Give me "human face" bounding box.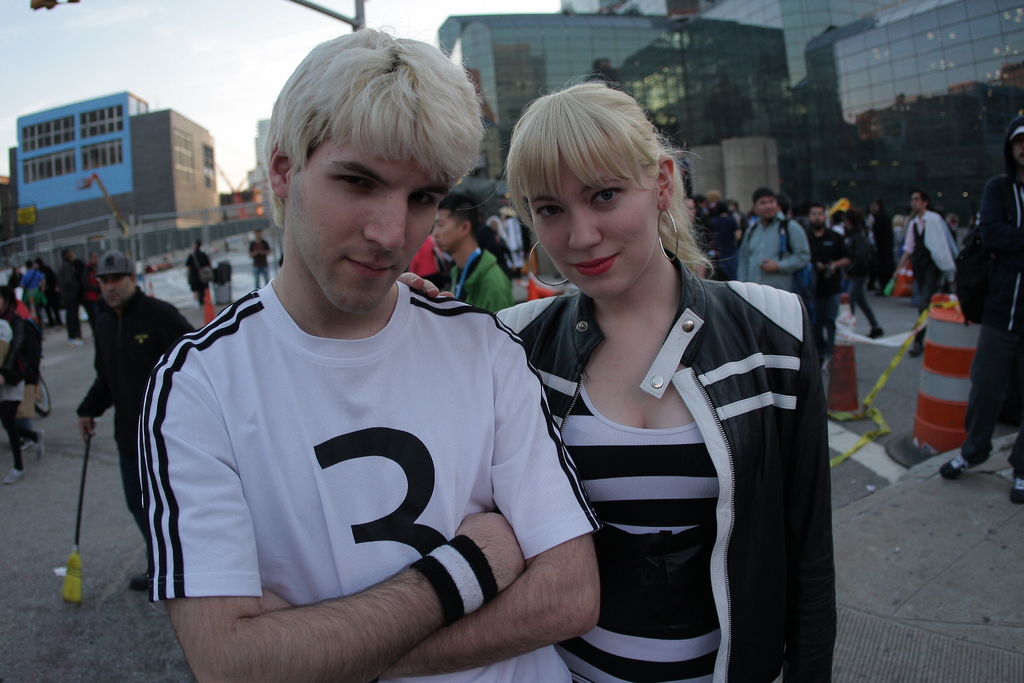
locate(101, 272, 129, 299).
